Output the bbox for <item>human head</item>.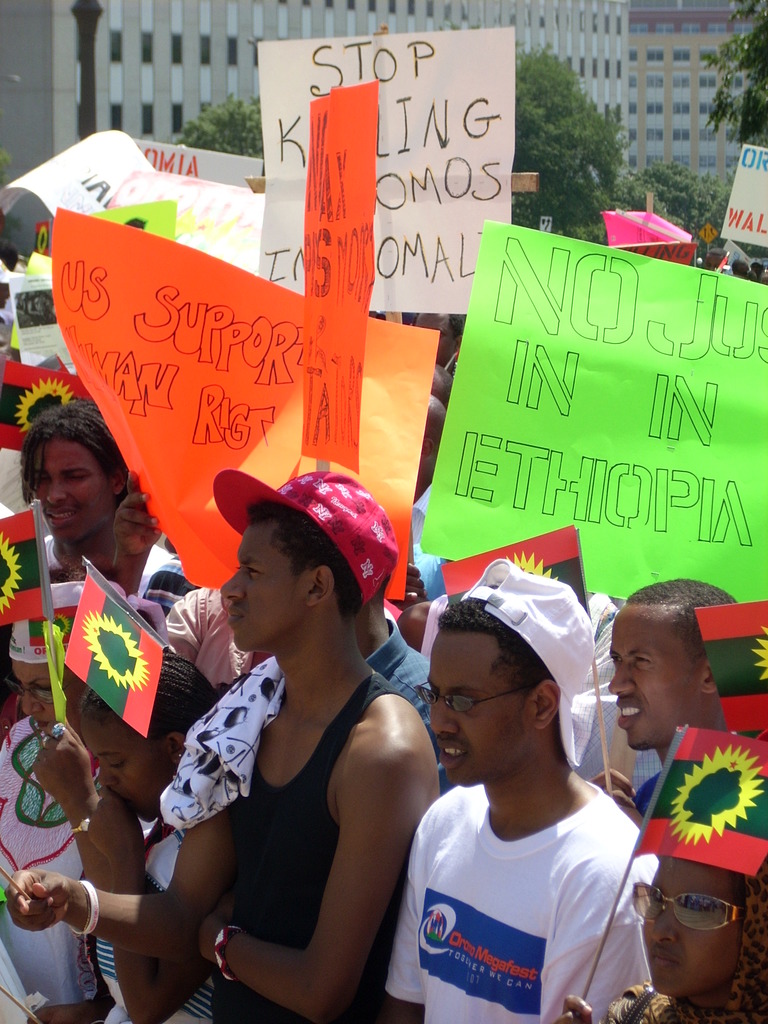
bbox=[12, 577, 92, 729].
